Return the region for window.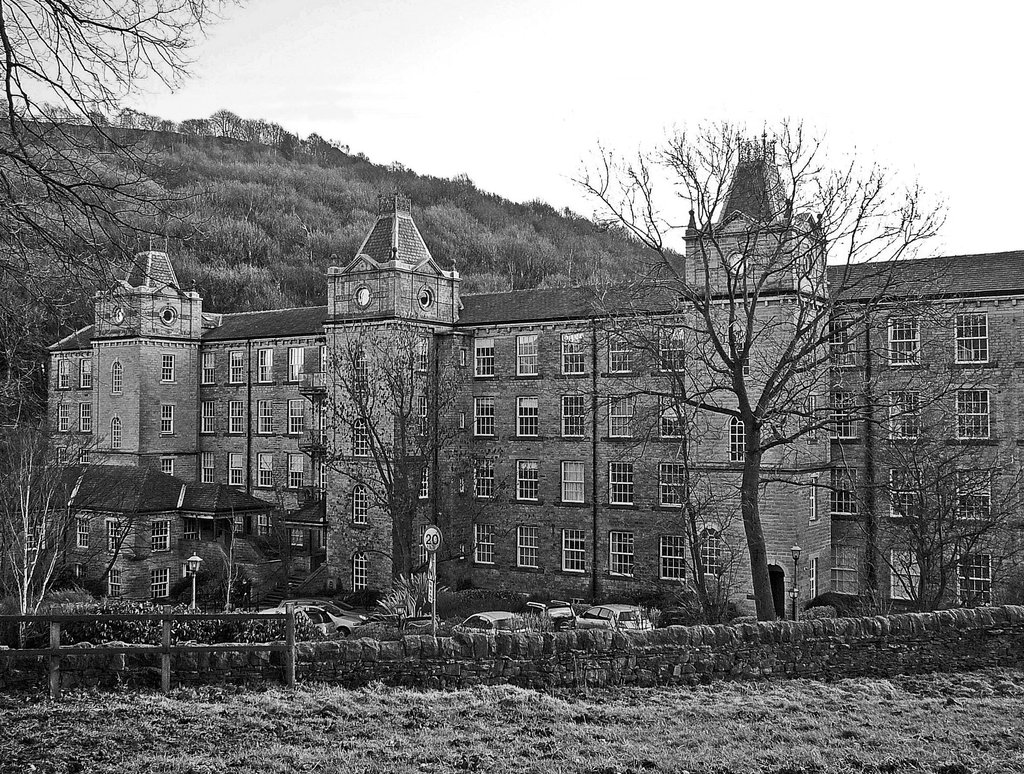
bbox=(954, 471, 991, 519).
